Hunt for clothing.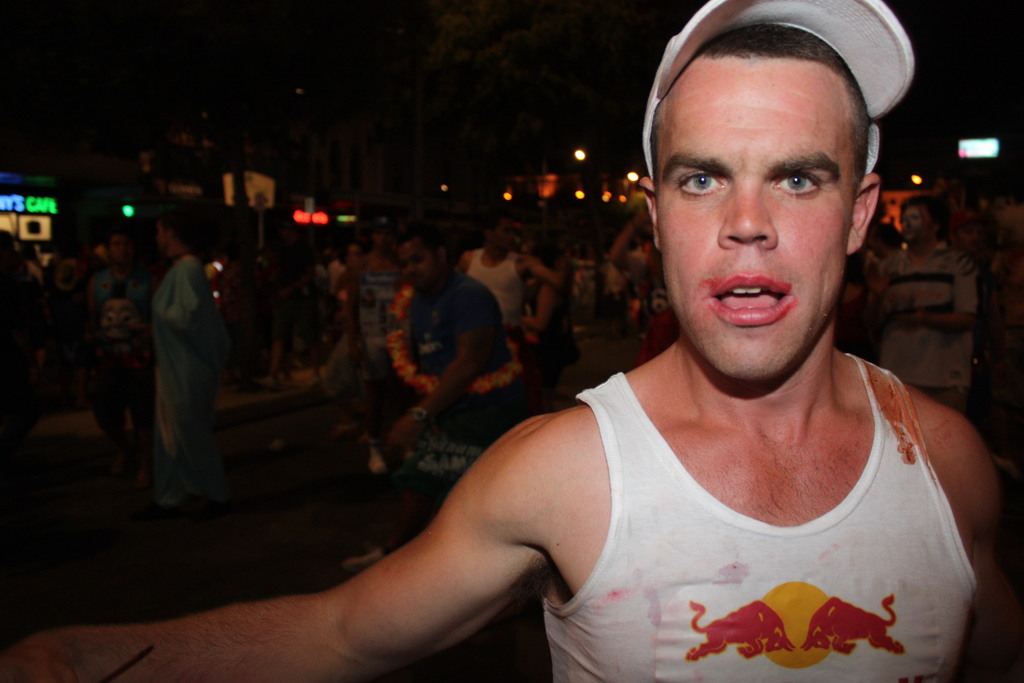
Hunted down at 141, 254, 214, 512.
